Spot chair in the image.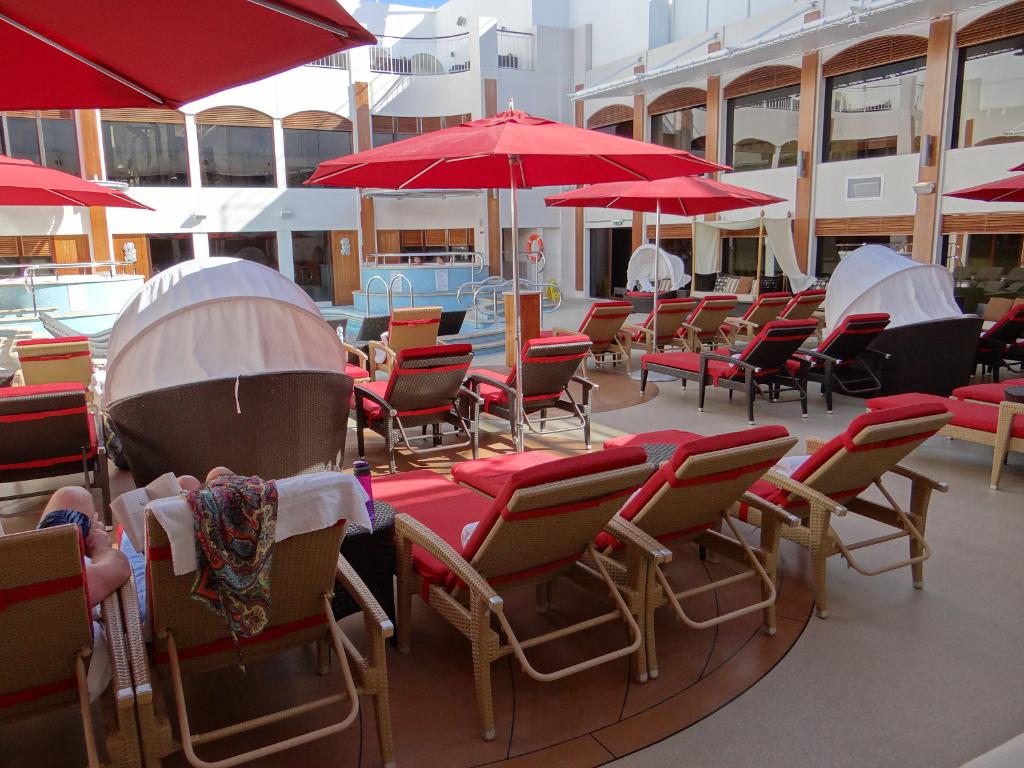
chair found at {"x1": 948, "y1": 383, "x2": 1023, "y2": 412}.
